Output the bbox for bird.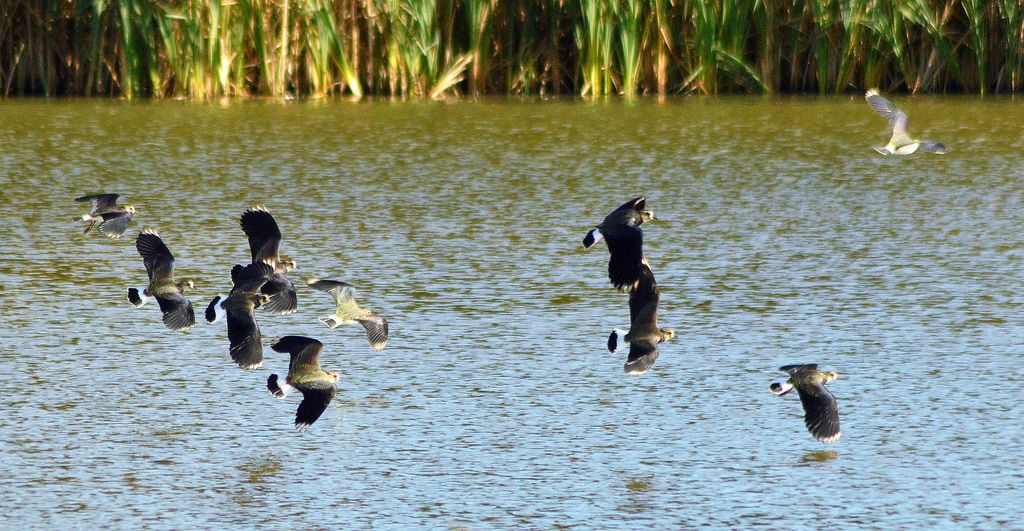
762:345:875:460.
